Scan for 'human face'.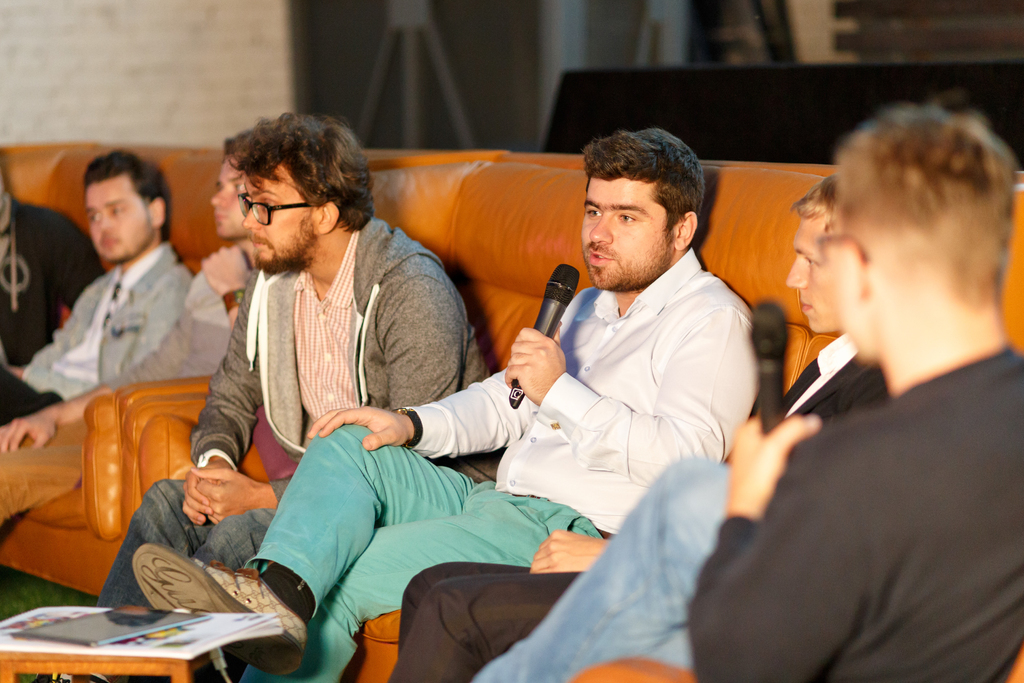
Scan result: BBox(85, 177, 156, 263).
